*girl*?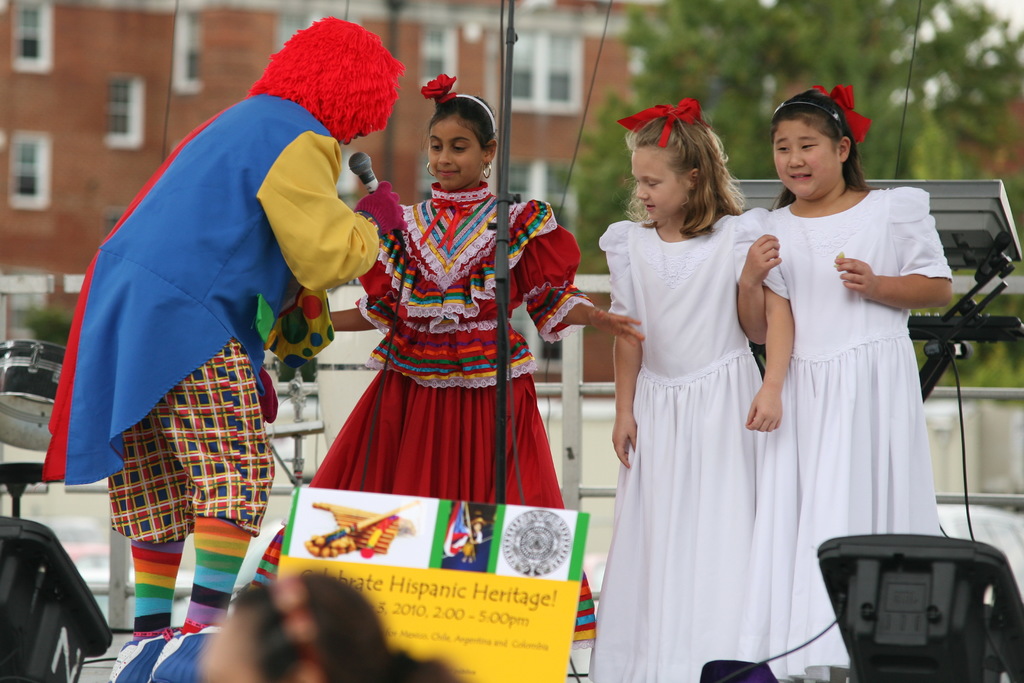
<box>588,90,797,679</box>
